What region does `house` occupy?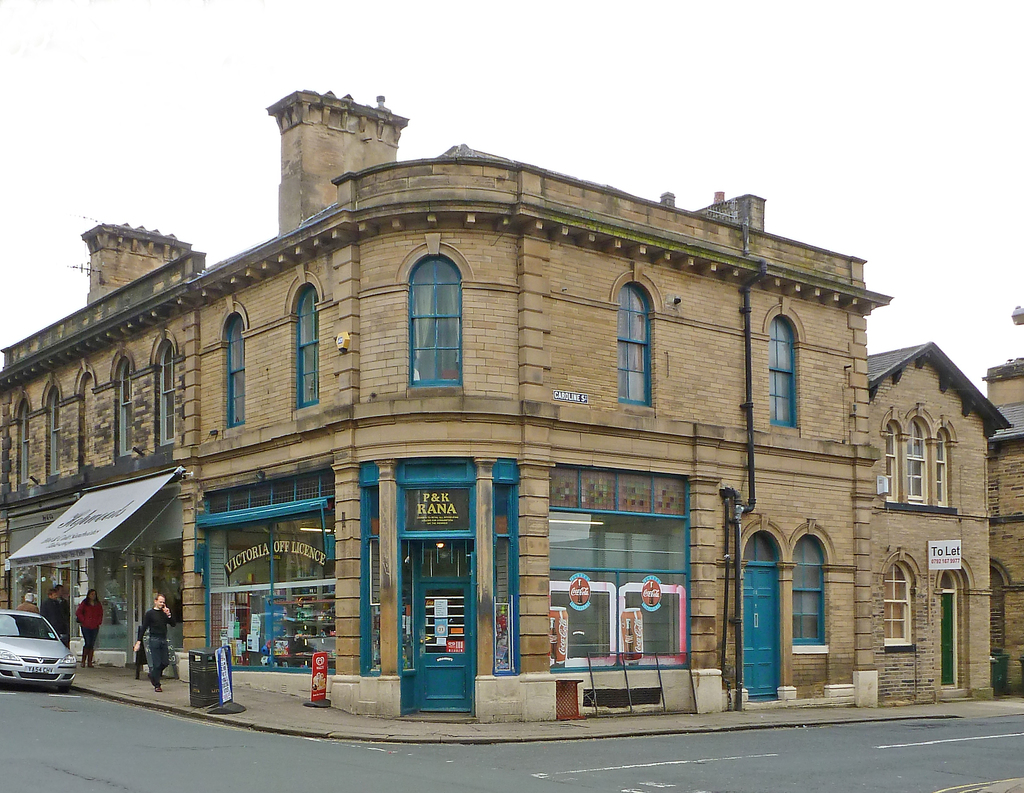
{"left": 2, "top": 84, "right": 876, "bottom": 732}.
